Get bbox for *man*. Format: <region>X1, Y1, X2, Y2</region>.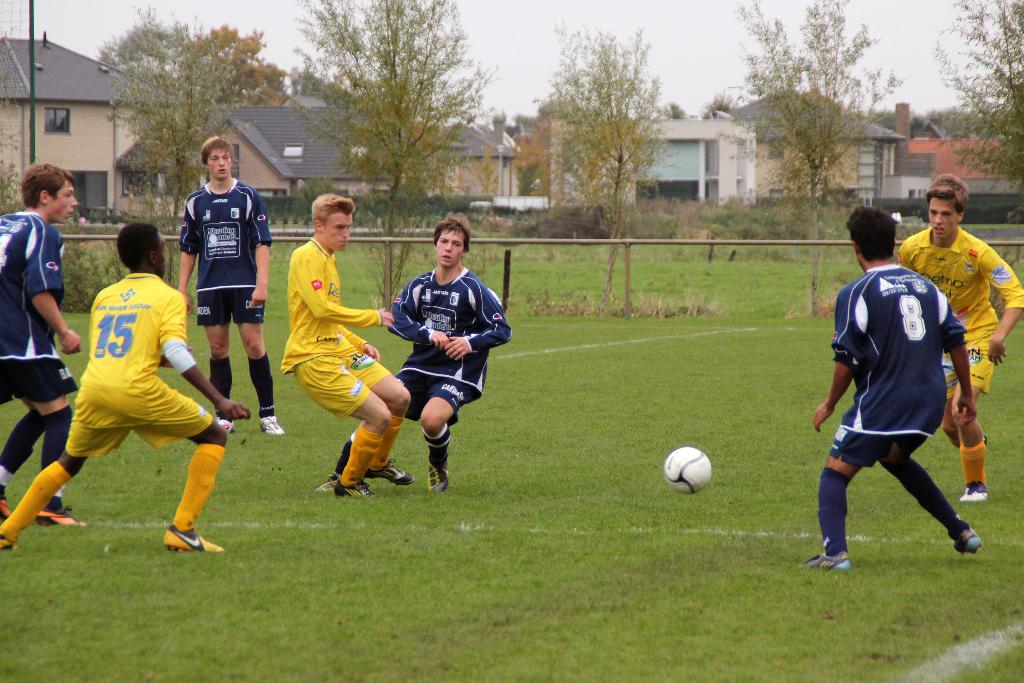
<region>175, 134, 287, 434</region>.
